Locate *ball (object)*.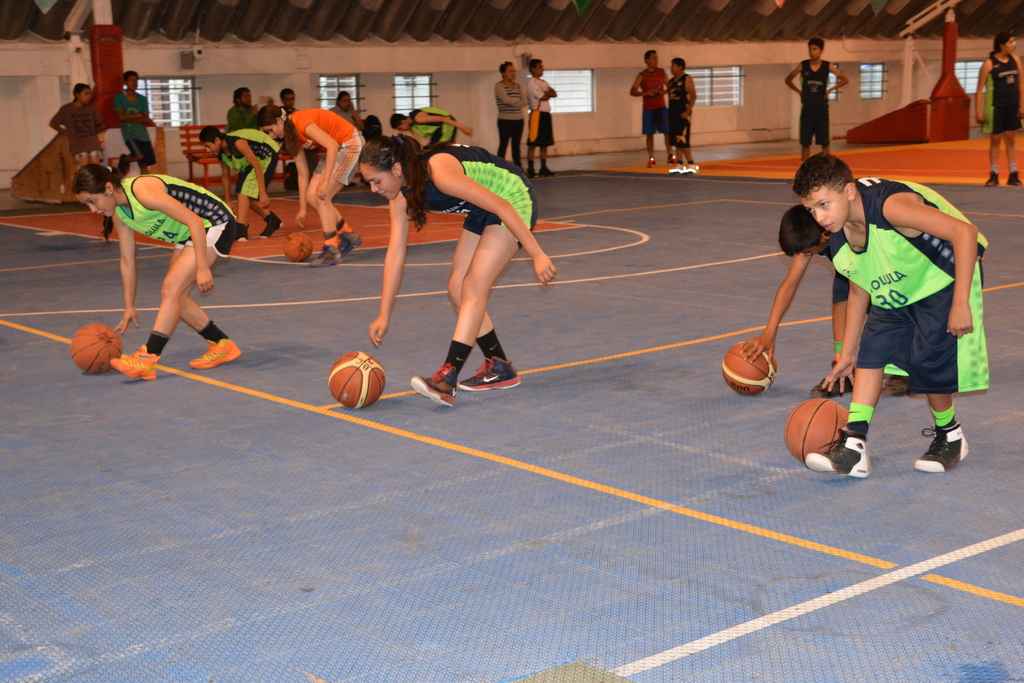
Bounding box: rect(70, 323, 121, 373).
